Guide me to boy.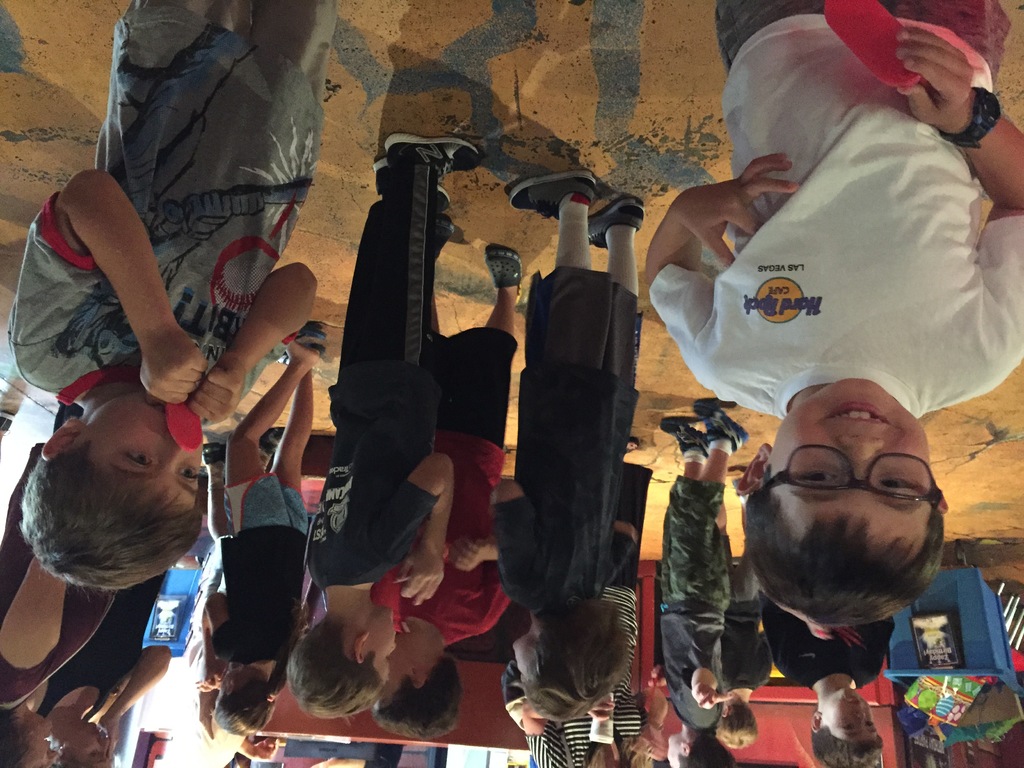
Guidance: pyautogui.locateOnScreen(372, 214, 522, 740).
